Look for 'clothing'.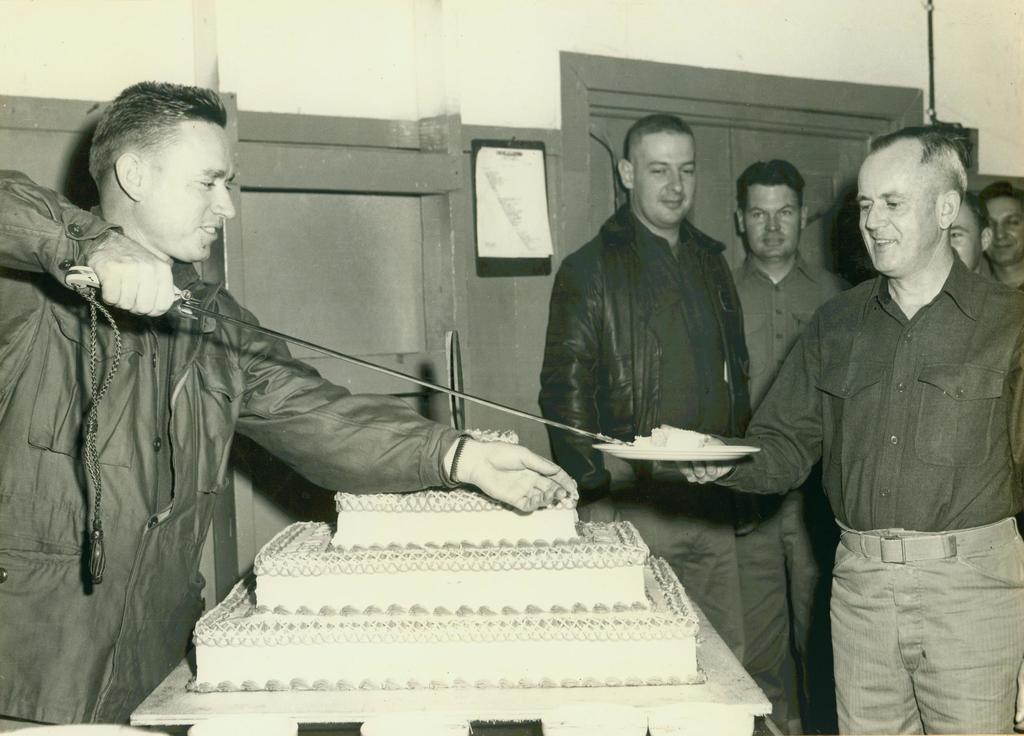
Found: x1=536, y1=191, x2=748, y2=663.
